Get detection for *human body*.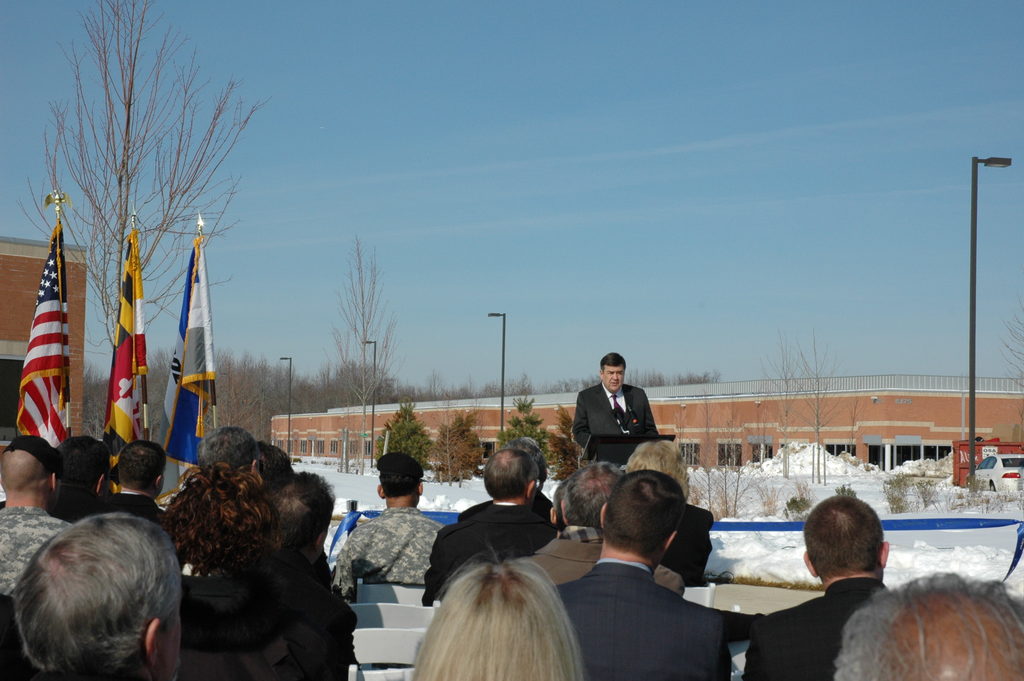
Detection: BBox(333, 451, 447, 611).
